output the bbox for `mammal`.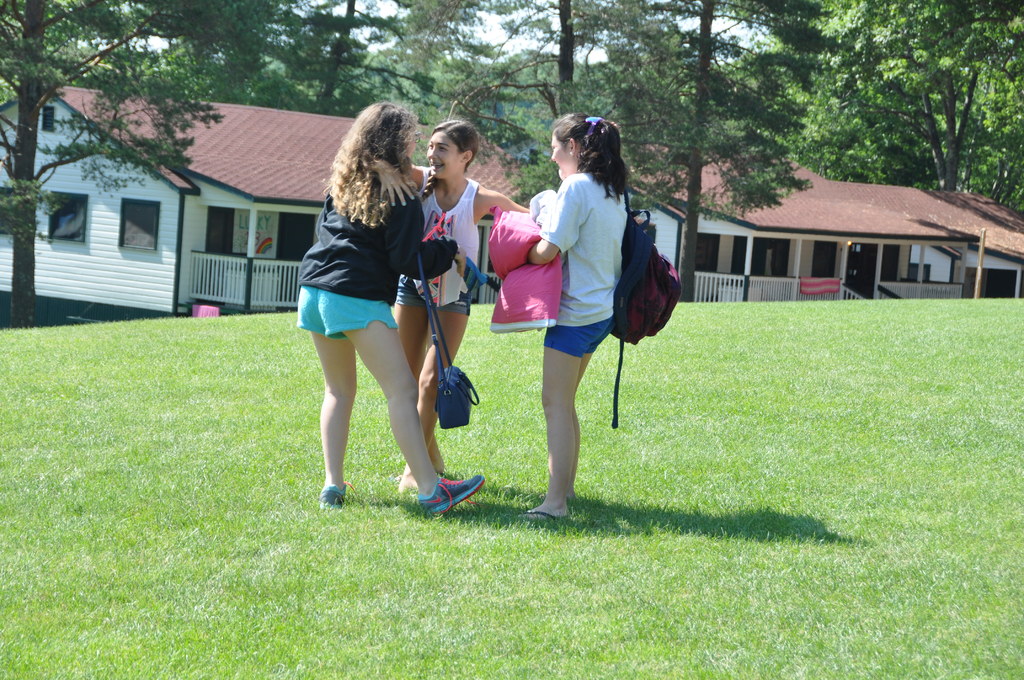
(x1=369, y1=123, x2=526, y2=494).
